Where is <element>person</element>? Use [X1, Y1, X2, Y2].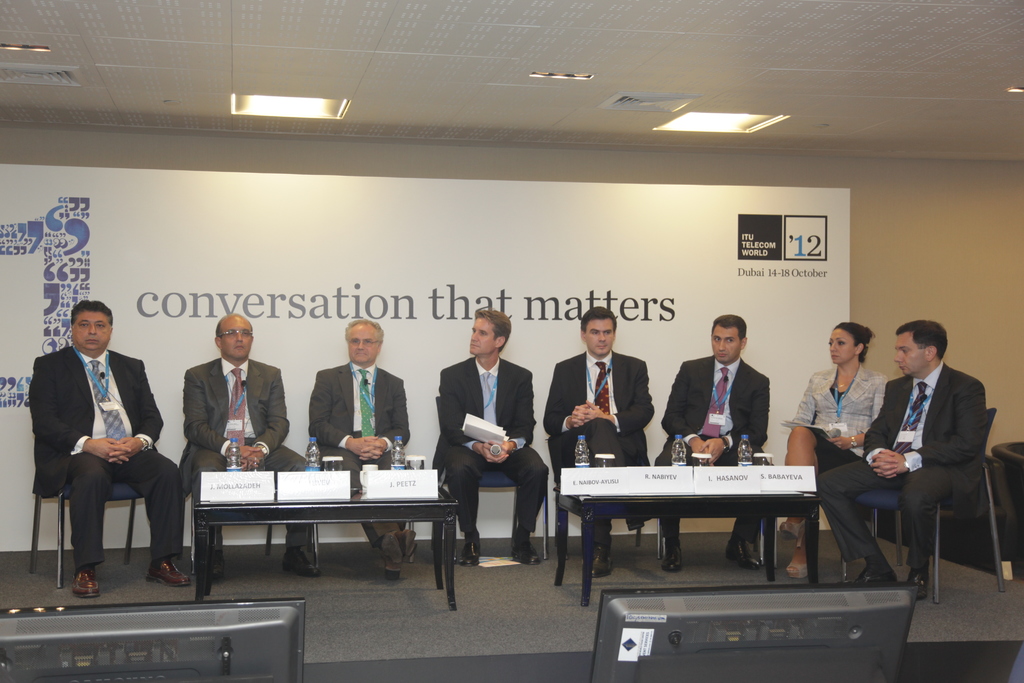
[544, 304, 657, 576].
